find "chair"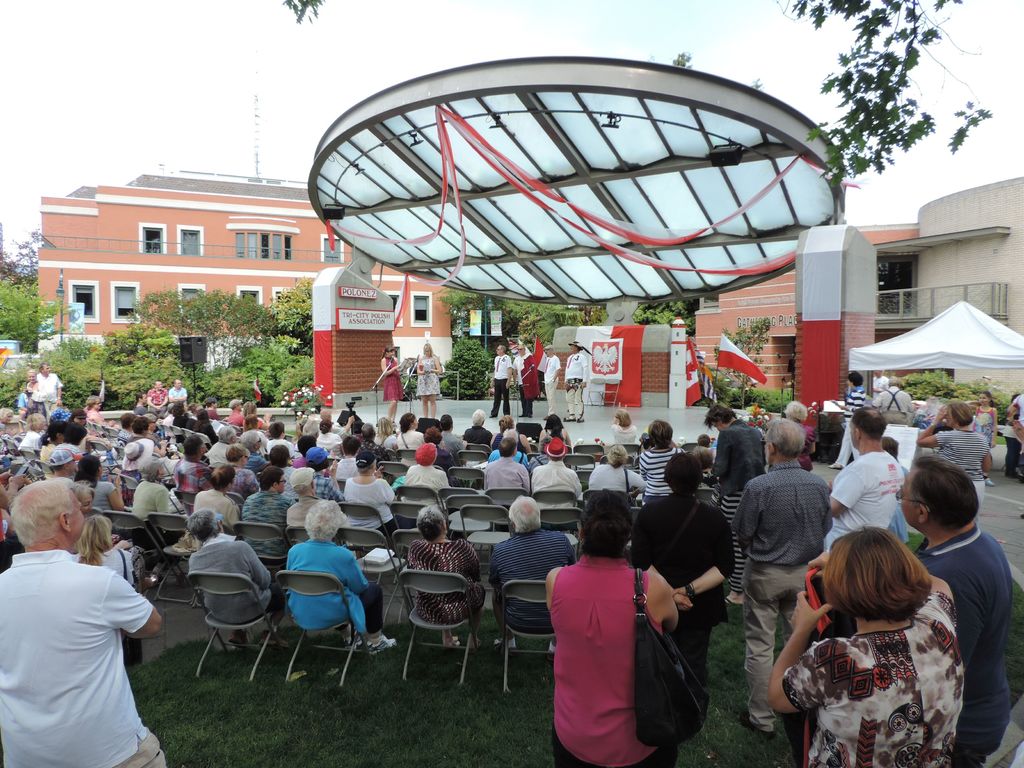
box(333, 526, 402, 632)
